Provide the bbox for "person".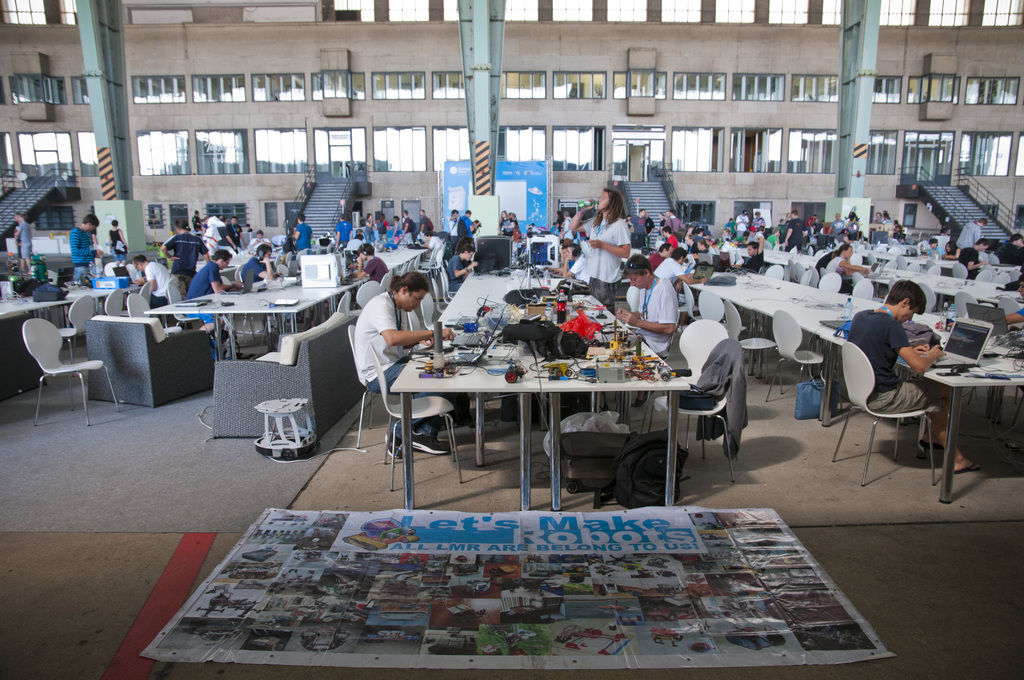
(left=163, top=215, right=209, bottom=299).
